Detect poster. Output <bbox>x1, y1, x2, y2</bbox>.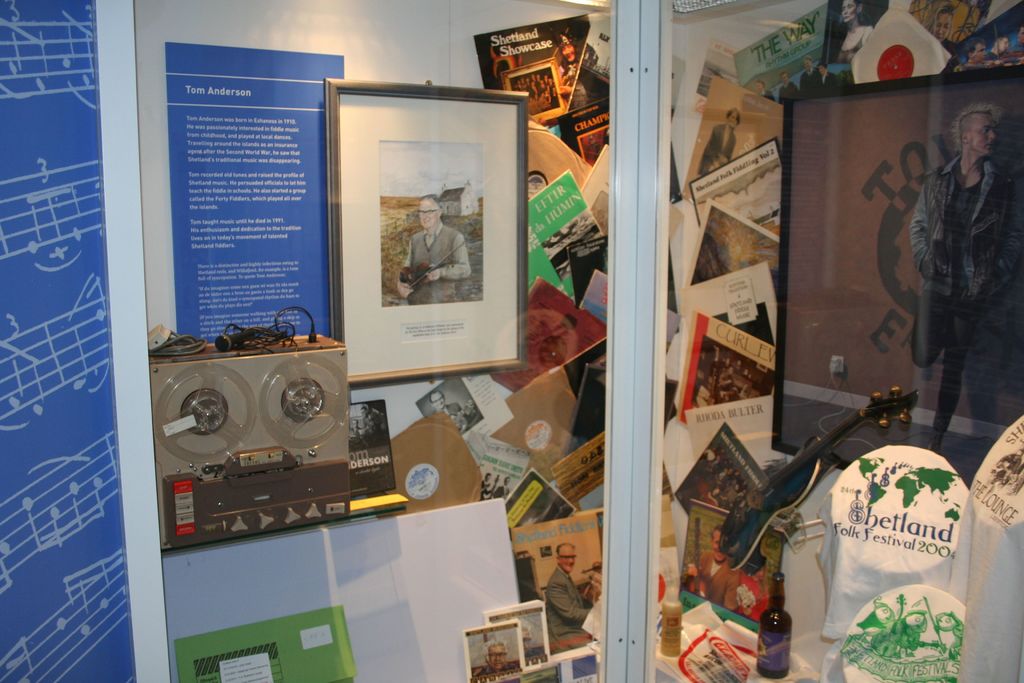
<bbox>164, 44, 343, 336</bbox>.
